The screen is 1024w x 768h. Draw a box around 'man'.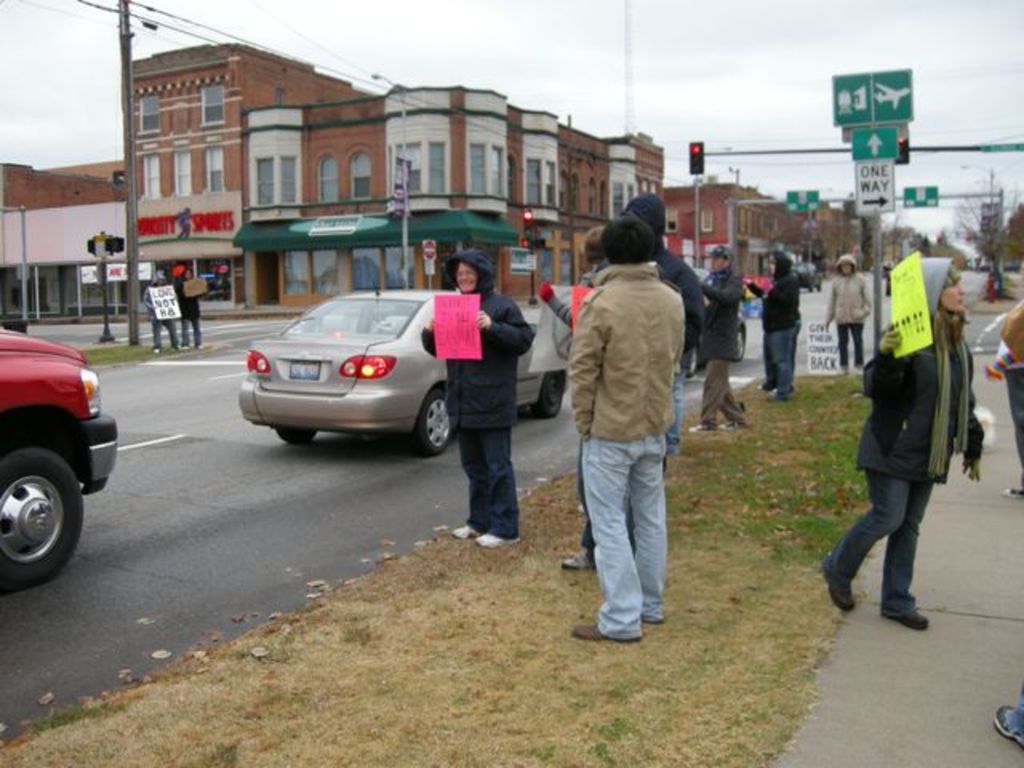
[701, 245, 746, 429].
